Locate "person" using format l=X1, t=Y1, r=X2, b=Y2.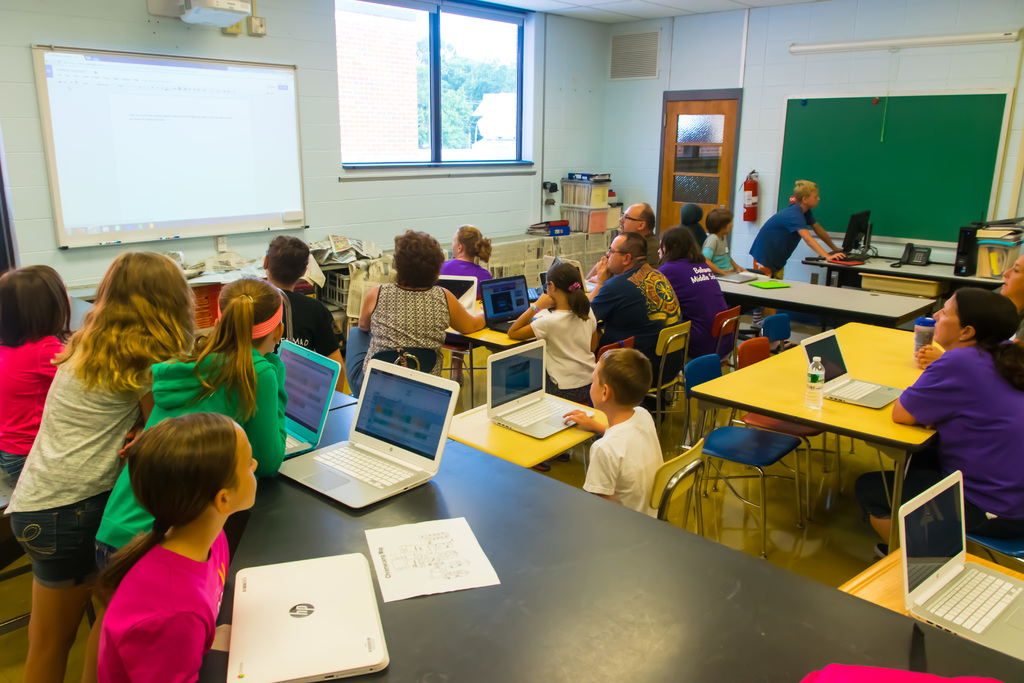
l=591, t=231, r=697, b=356.
